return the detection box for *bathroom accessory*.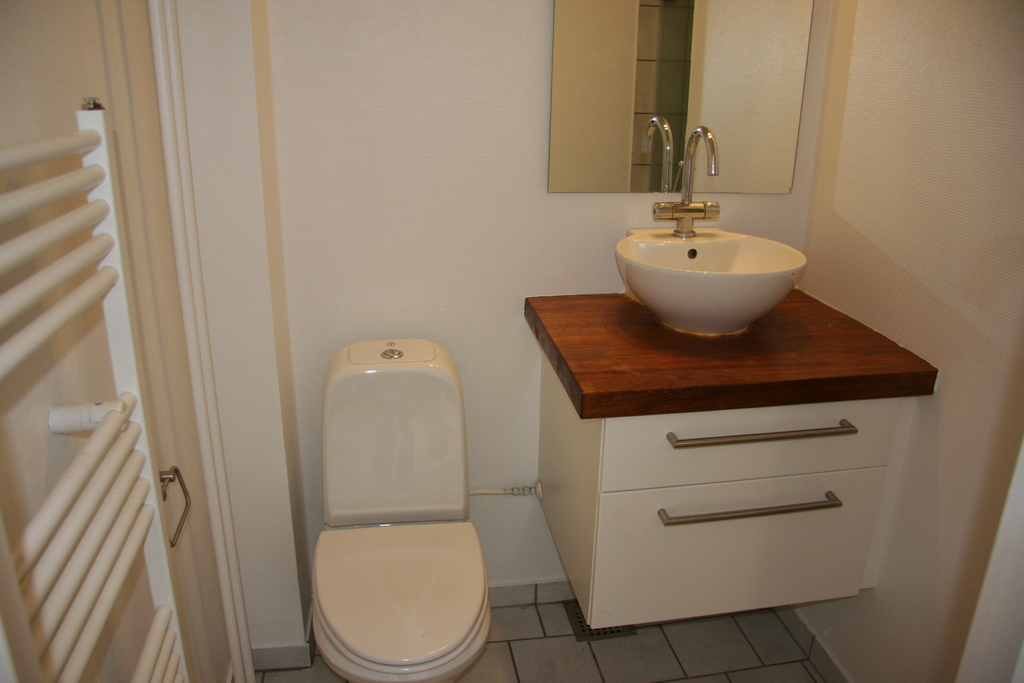
(left=616, top=121, right=809, bottom=338).
